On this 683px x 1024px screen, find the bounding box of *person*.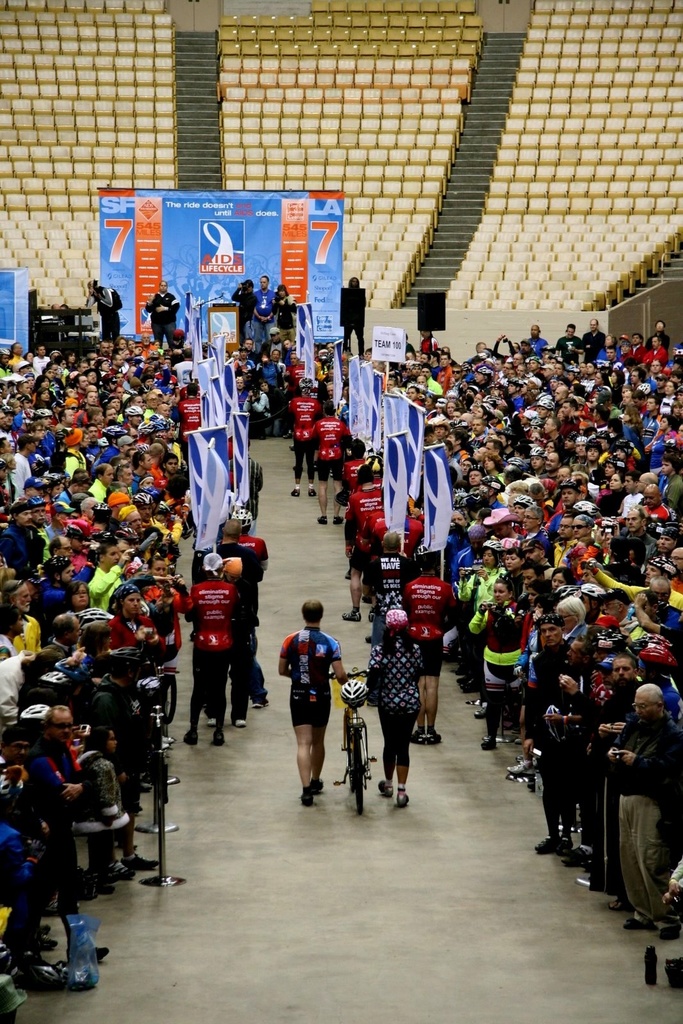
Bounding box: 355 525 422 632.
